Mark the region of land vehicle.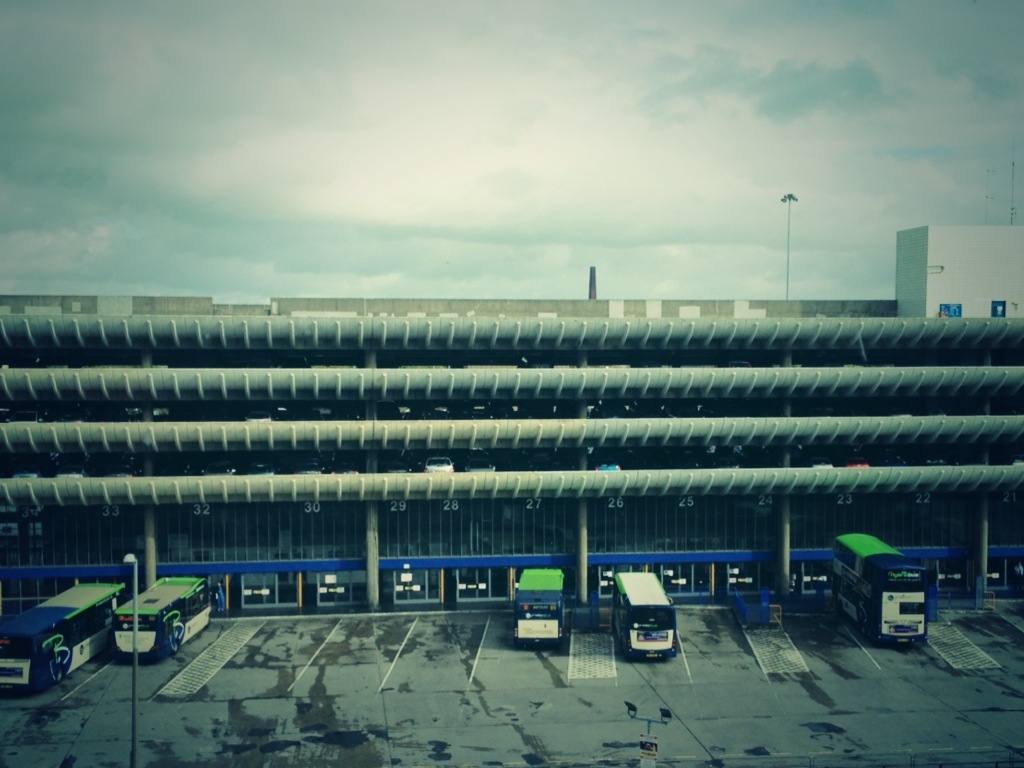
Region: x1=598, y1=572, x2=689, y2=666.
